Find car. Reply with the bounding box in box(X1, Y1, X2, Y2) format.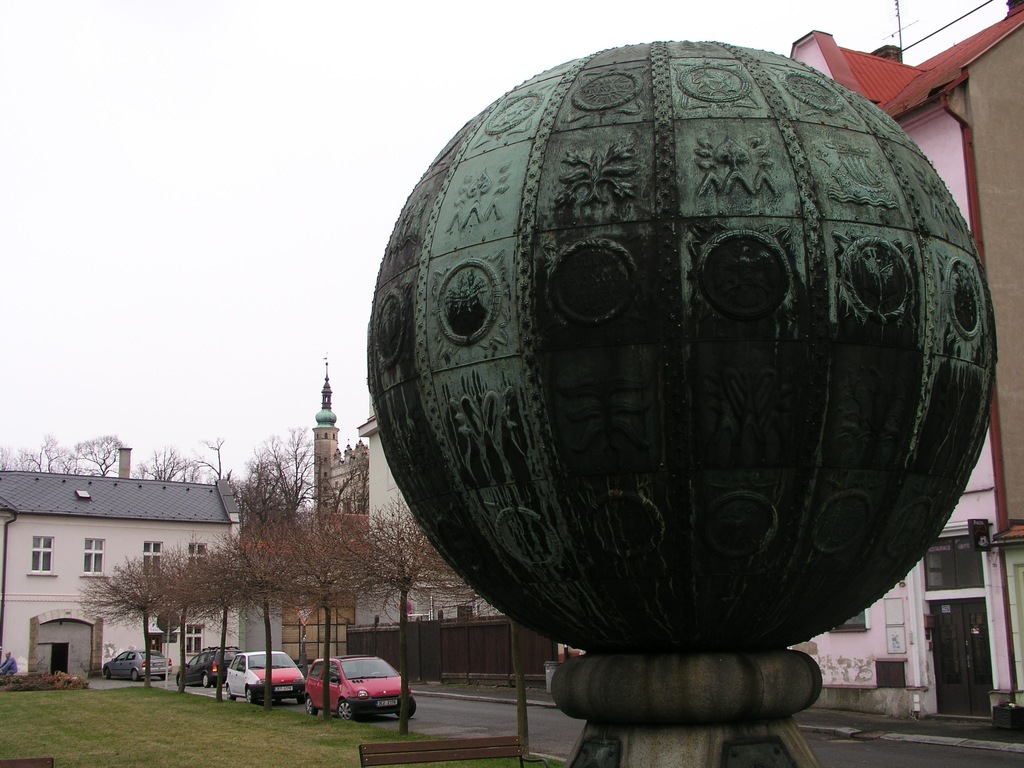
box(310, 653, 416, 716).
